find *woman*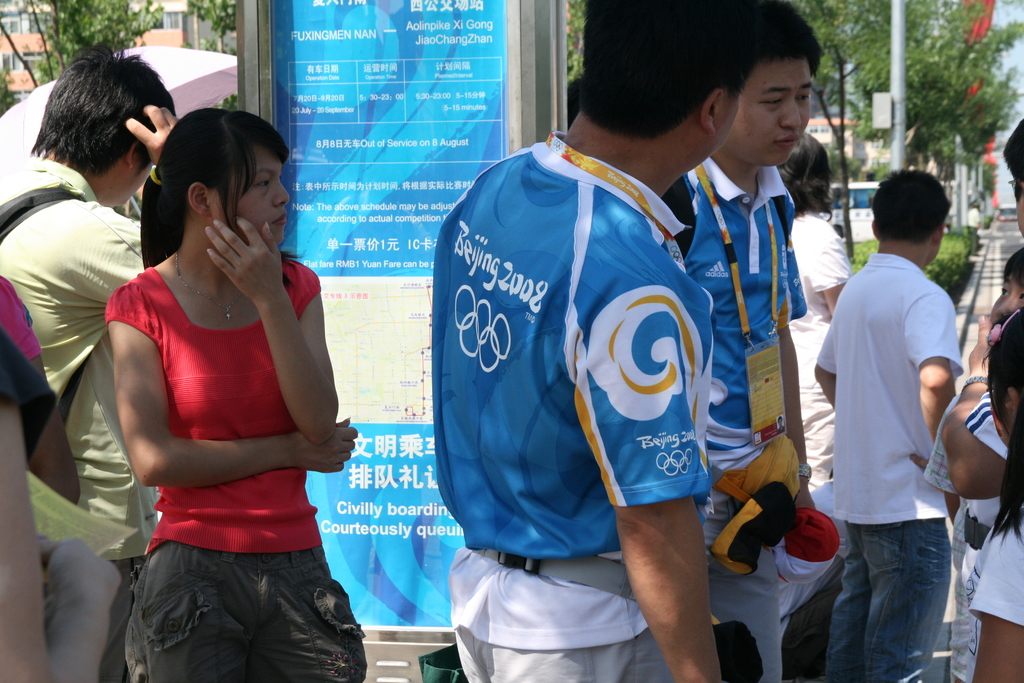
locate(772, 131, 855, 496)
